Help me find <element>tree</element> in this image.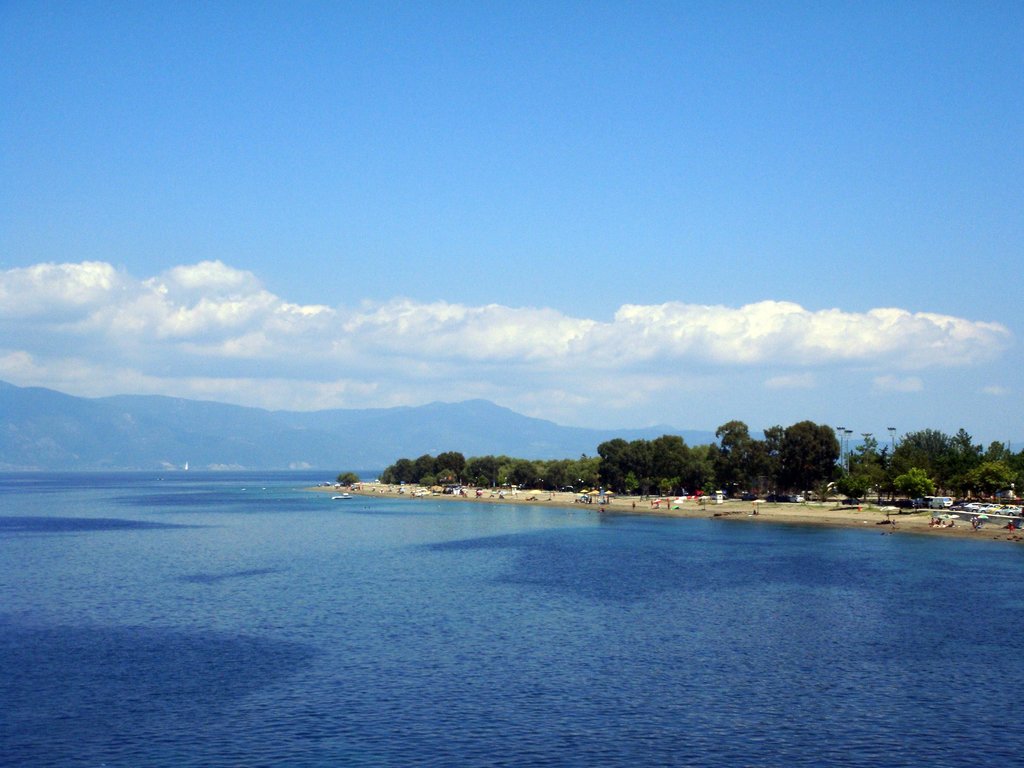
Found it: bbox=(334, 472, 362, 485).
